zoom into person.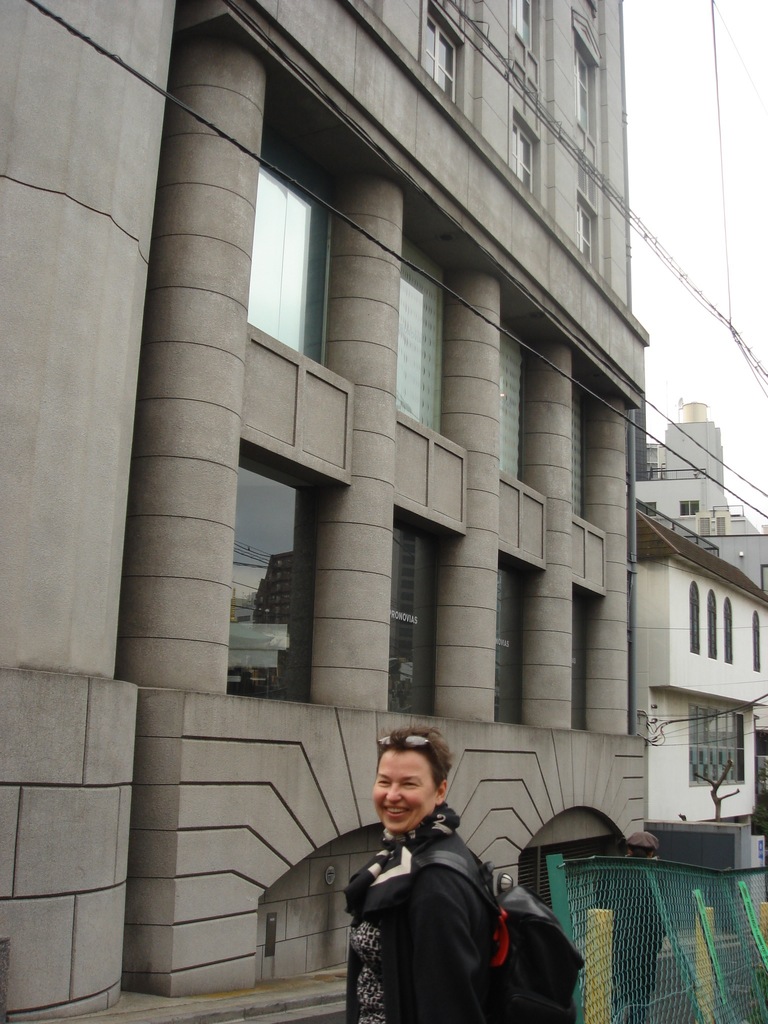
Zoom target: 596, 827, 664, 1023.
